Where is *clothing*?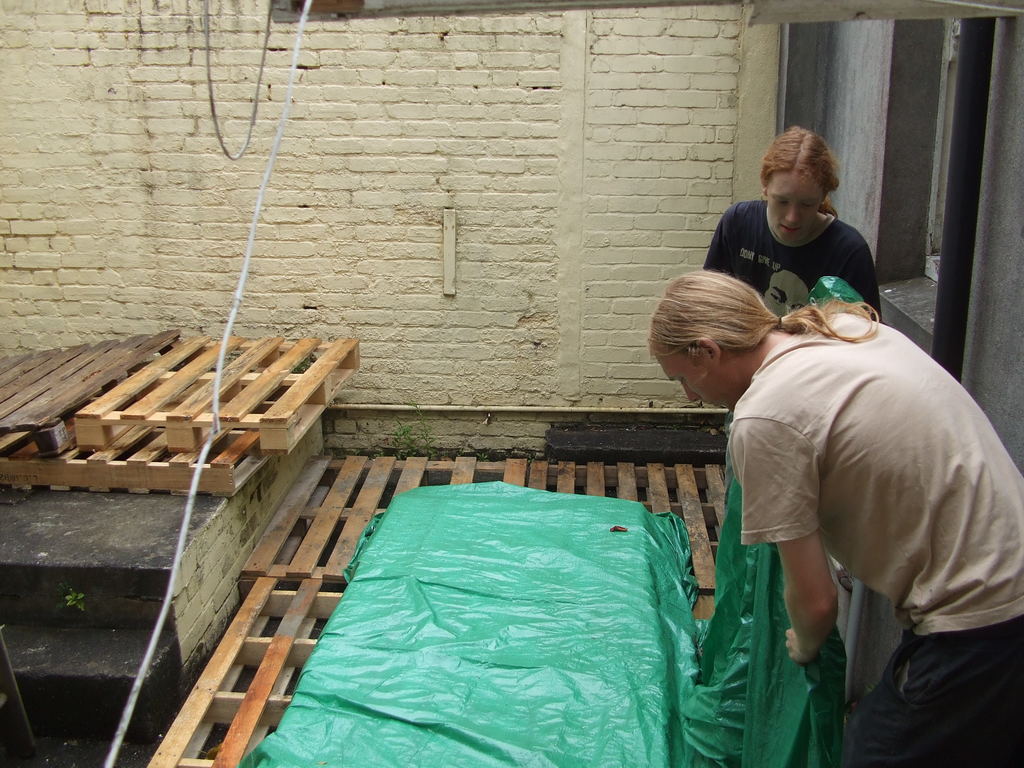
bbox=(683, 296, 1012, 711).
